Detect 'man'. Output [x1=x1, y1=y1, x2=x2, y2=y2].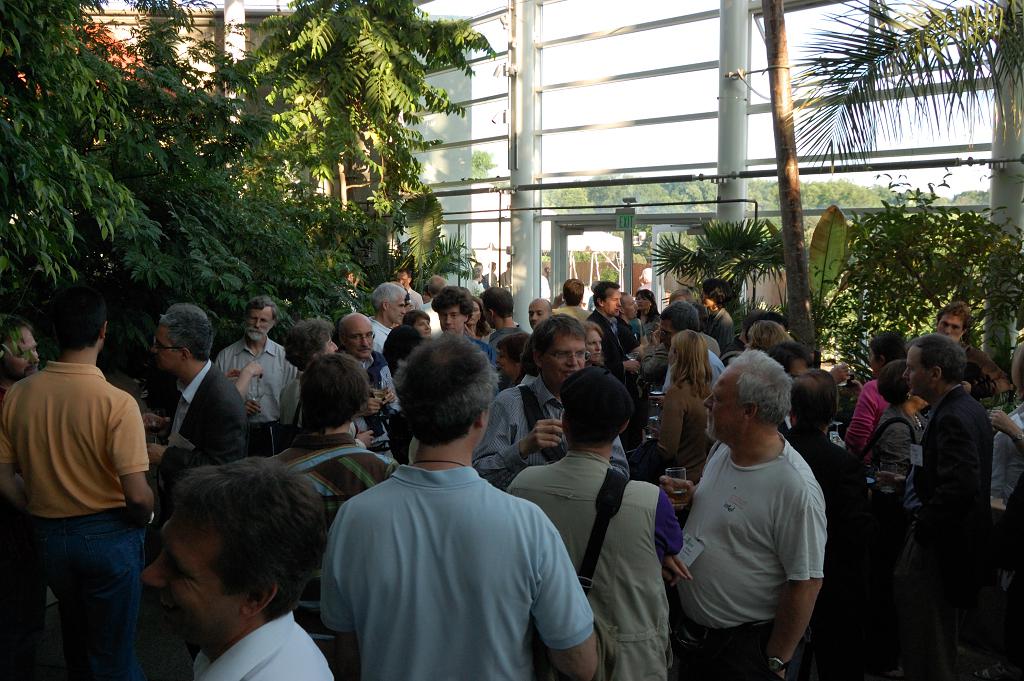
[x1=356, y1=281, x2=404, y2=344].
